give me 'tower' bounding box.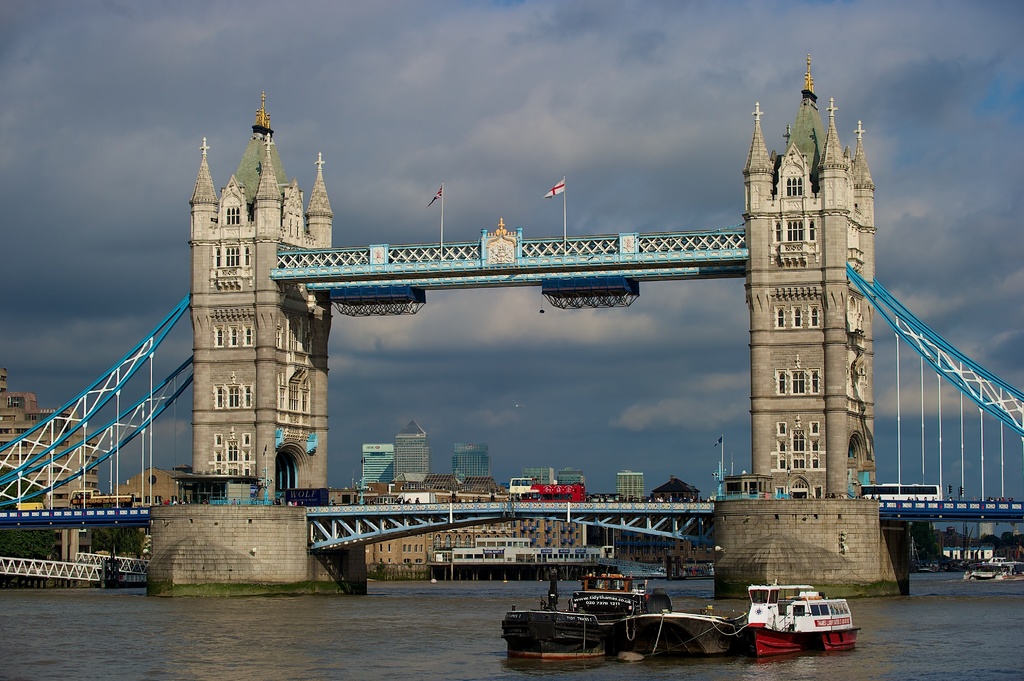
<bbox>159, 67, 355, 508</bbox>.
